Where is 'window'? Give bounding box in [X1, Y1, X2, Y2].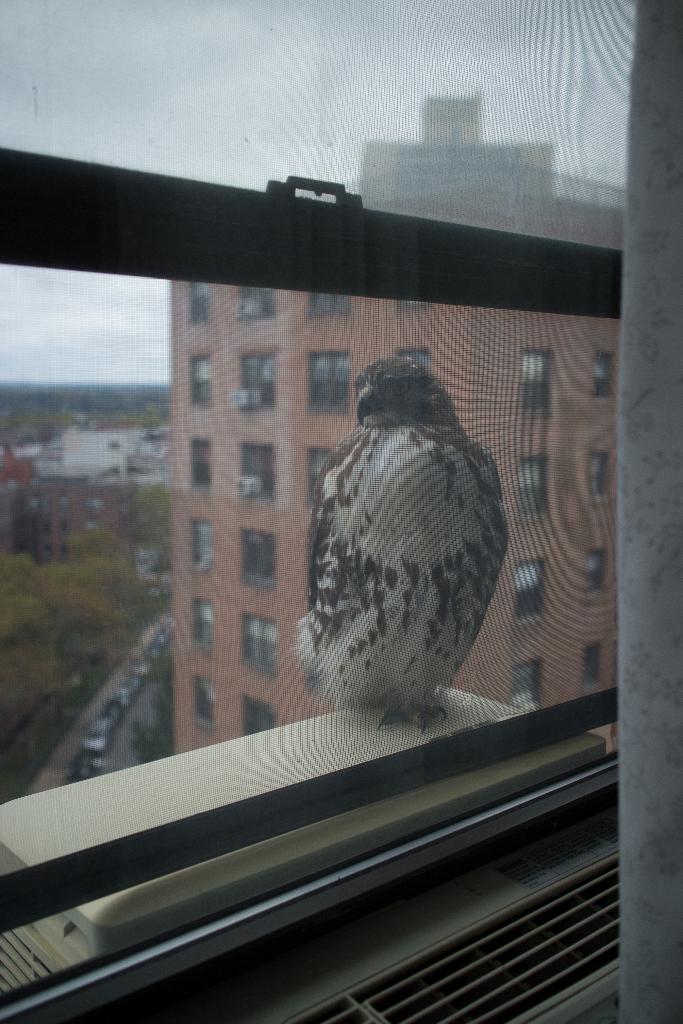
[309, 445, 332, 498].
